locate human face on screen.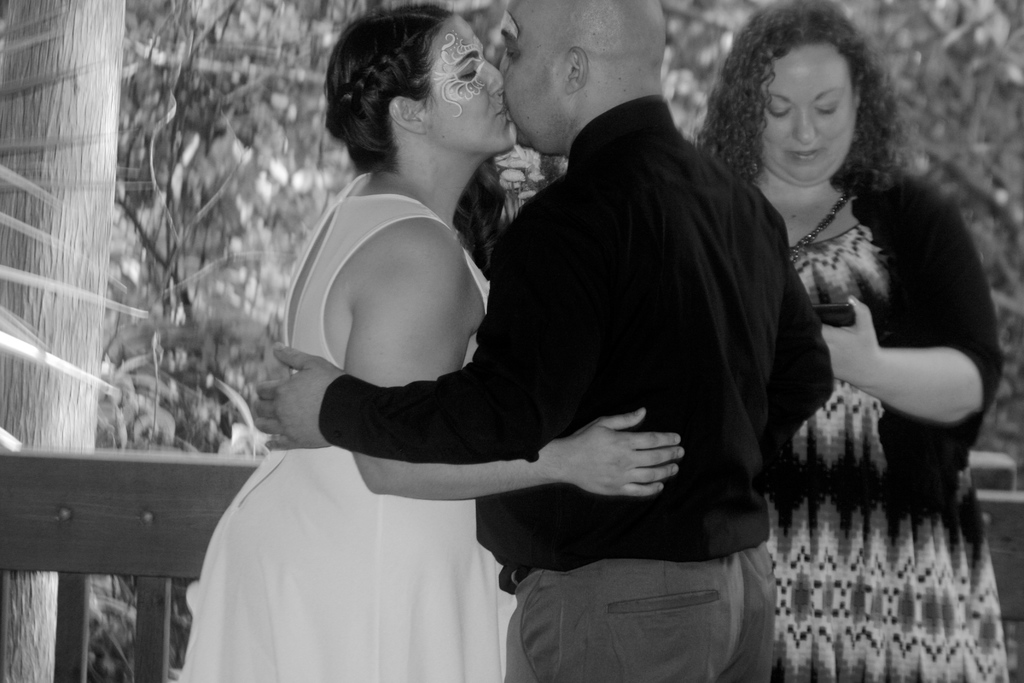
On screen at {"left": 493, "top": 0, "right": 566, "bottom": 147}.
